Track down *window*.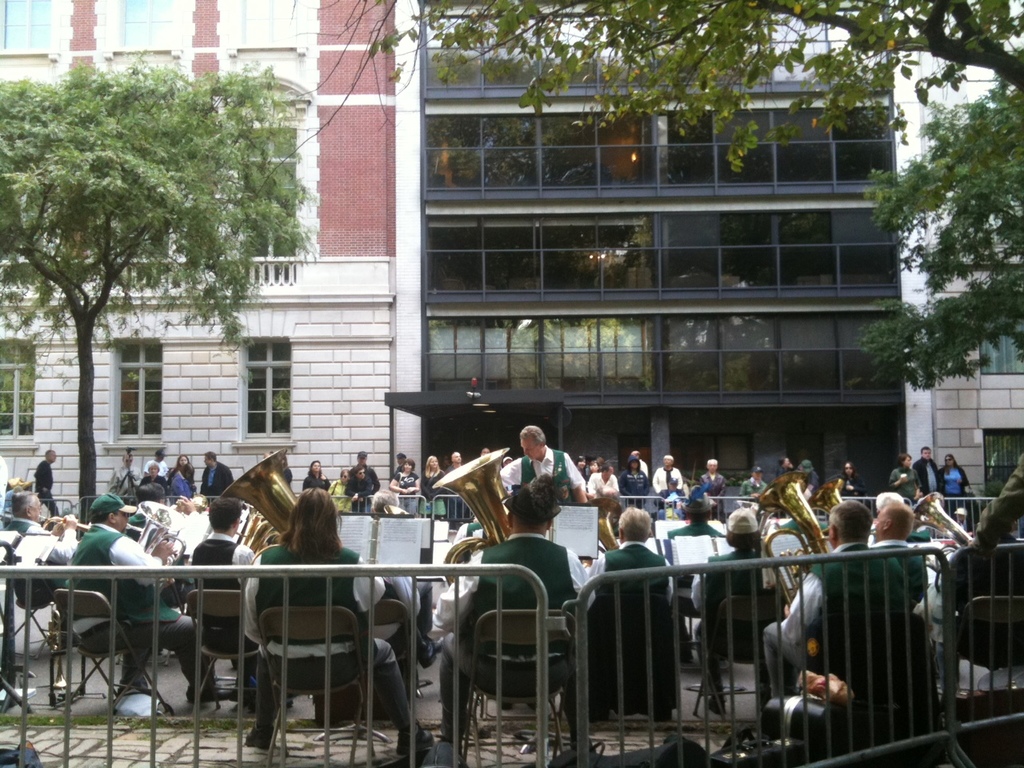
Tracked to left=237, top=0, right=298, bottom=46.
